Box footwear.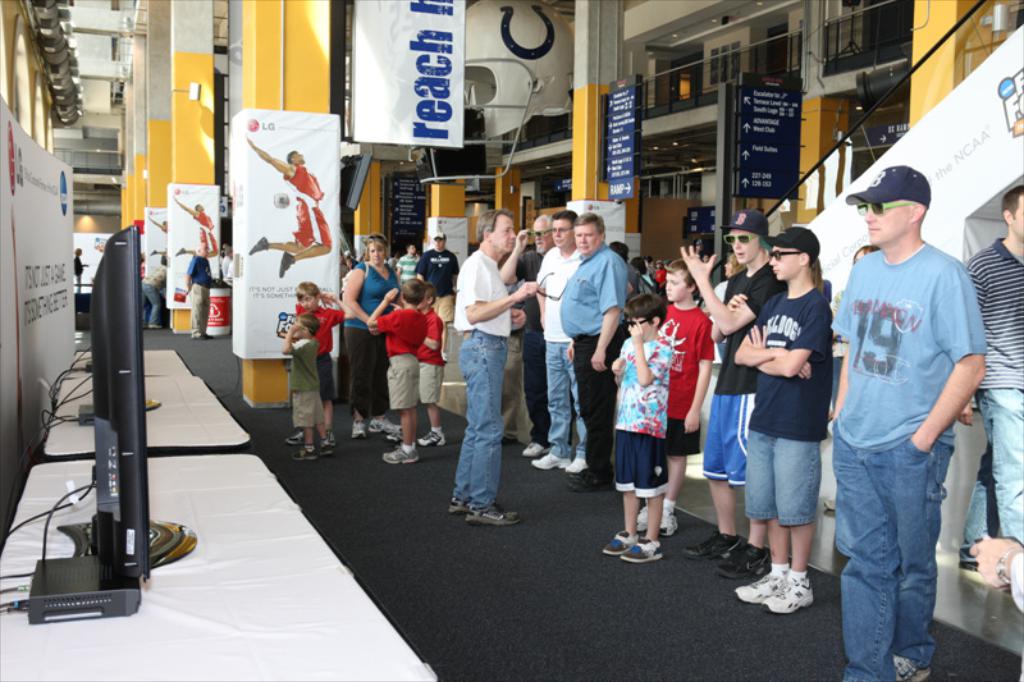
{"x1": 328, "y1": 430, "x2": 337, "y2": 444}.
